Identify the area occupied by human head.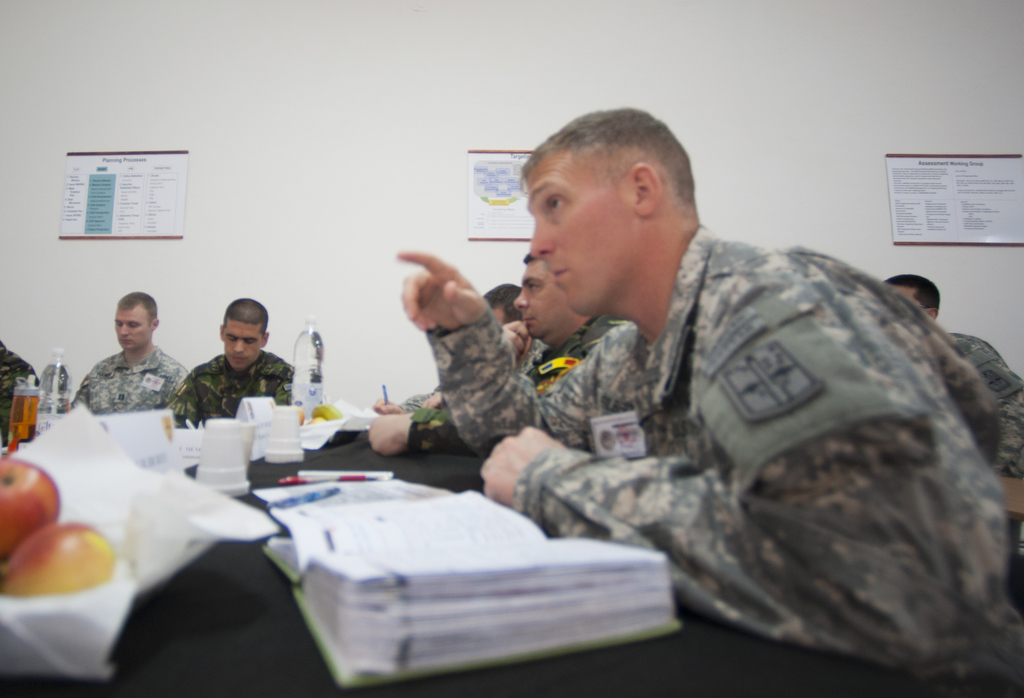
Area: [x1=514, y1=247, x2=582, y2=343].
